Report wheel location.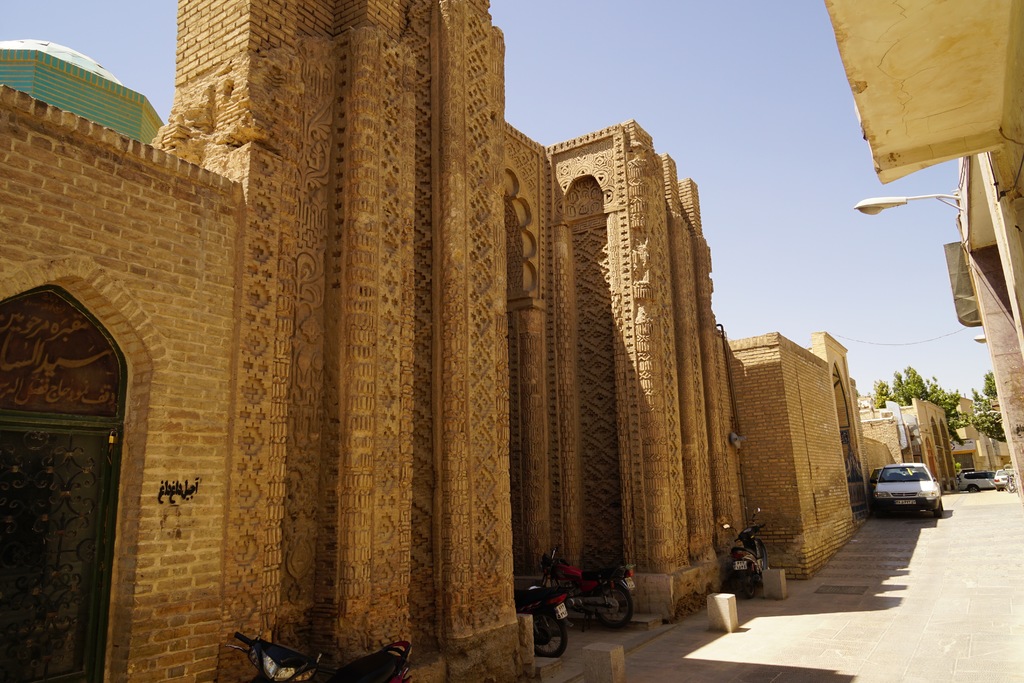
Report: box(533, 613, 566, 658).
